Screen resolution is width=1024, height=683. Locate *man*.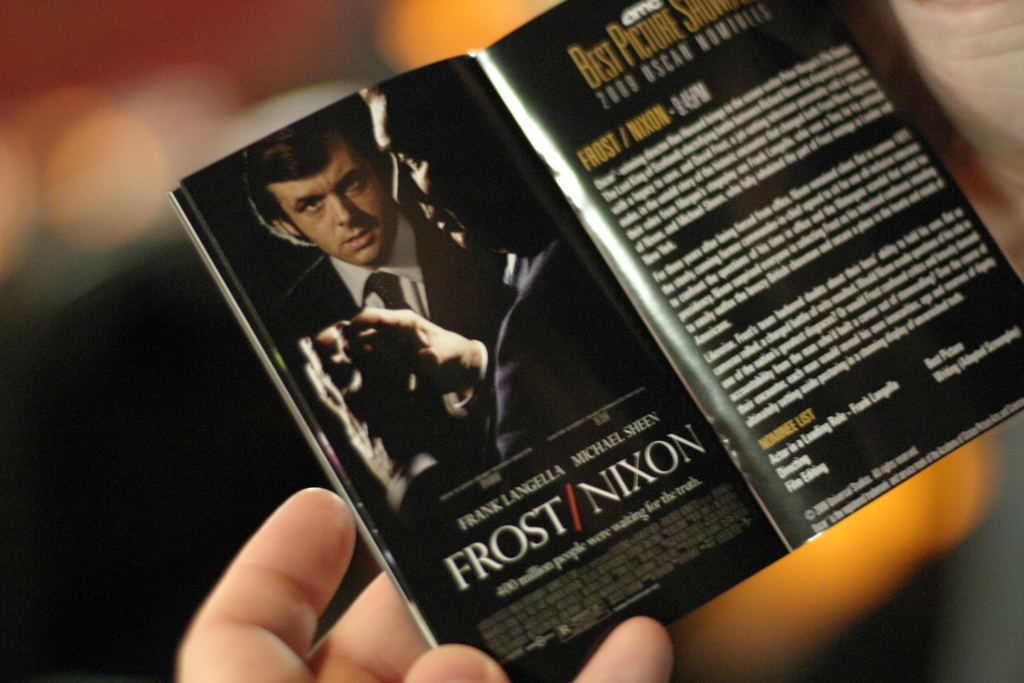
{"left": 277, "top": 78, "right": 508, "bottom": 281}.
